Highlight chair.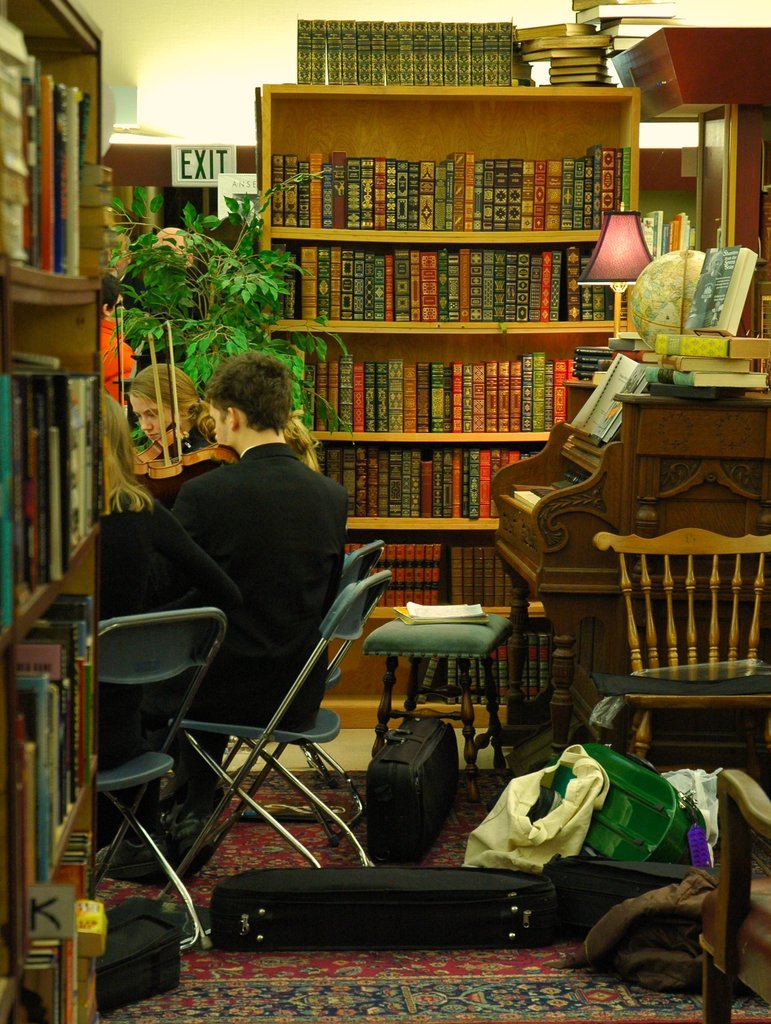
Highlighted region: <bbox>99, 603, 228, 951</bbox>.
